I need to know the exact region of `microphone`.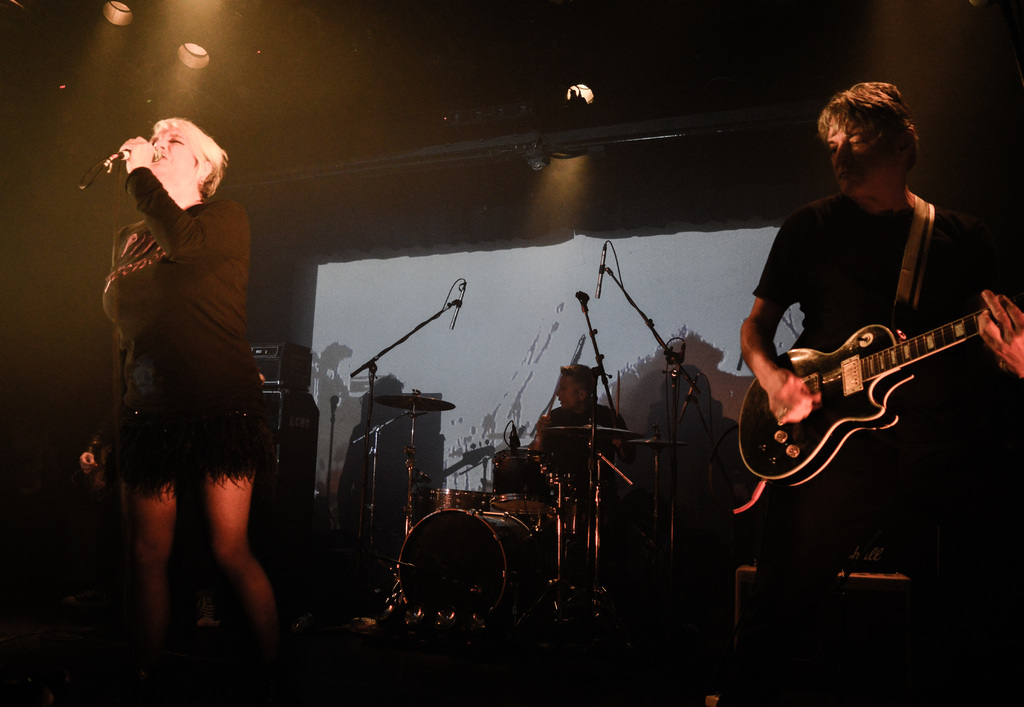
Region: <region>108, 139, 163, 171</region>.
